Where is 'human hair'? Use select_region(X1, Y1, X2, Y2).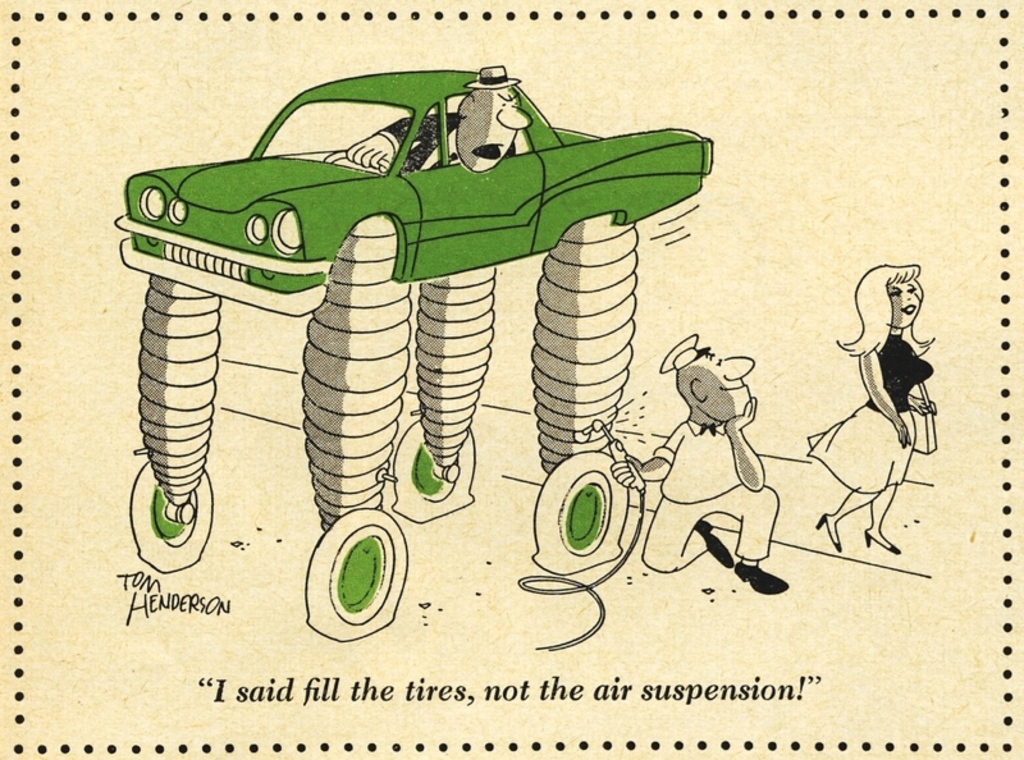
select_region(833, 261, 933, 358).
